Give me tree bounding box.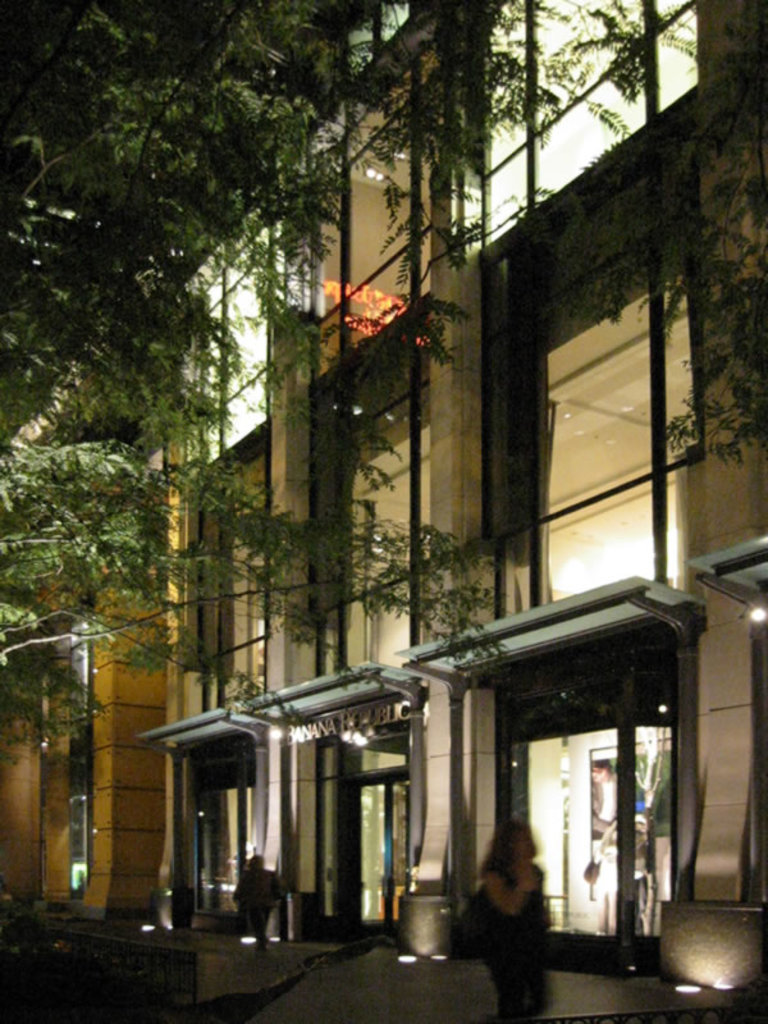
BBox(0, 40, 767, 818).
